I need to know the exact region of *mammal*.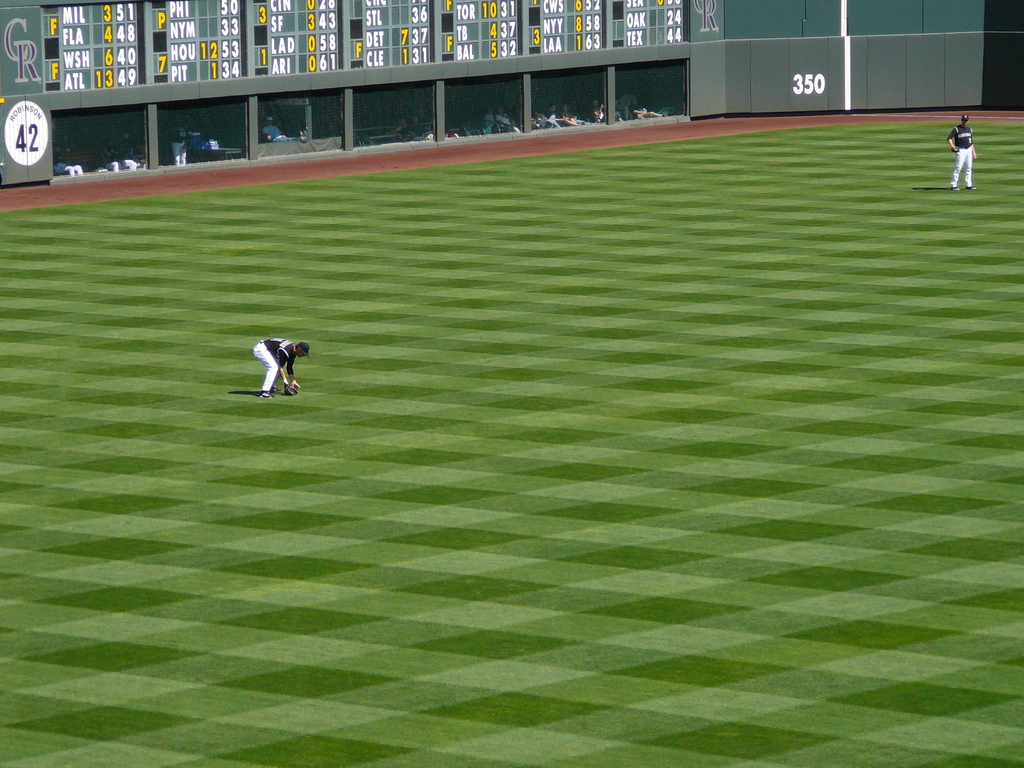
Region: <box>52,141,80,179</box>.
